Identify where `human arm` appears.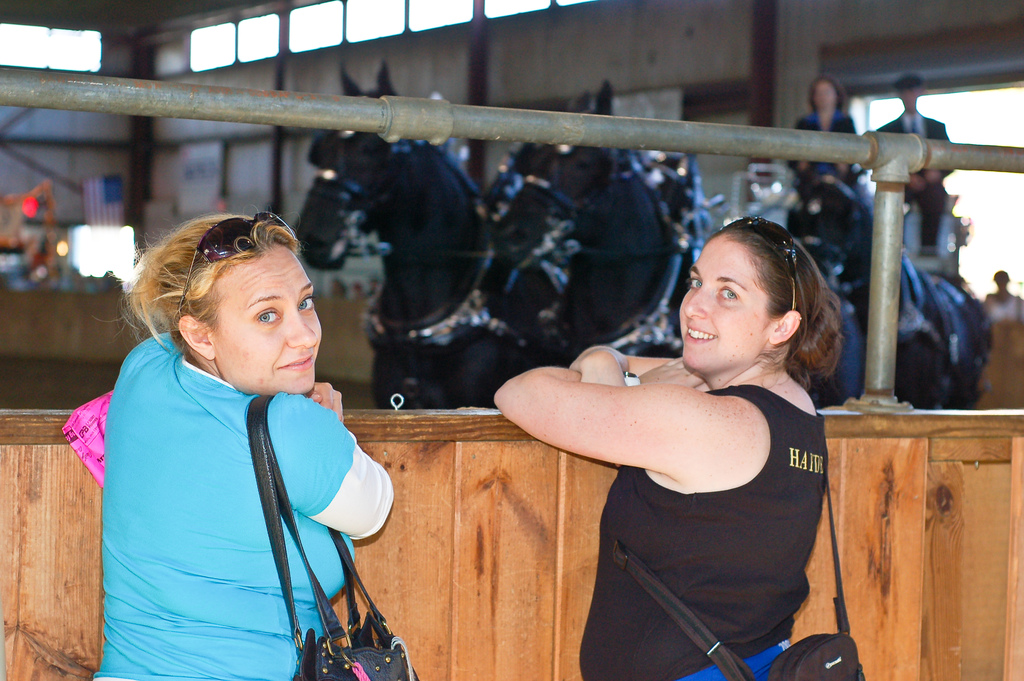
Appears at crop(269, 393, 393, 543).
